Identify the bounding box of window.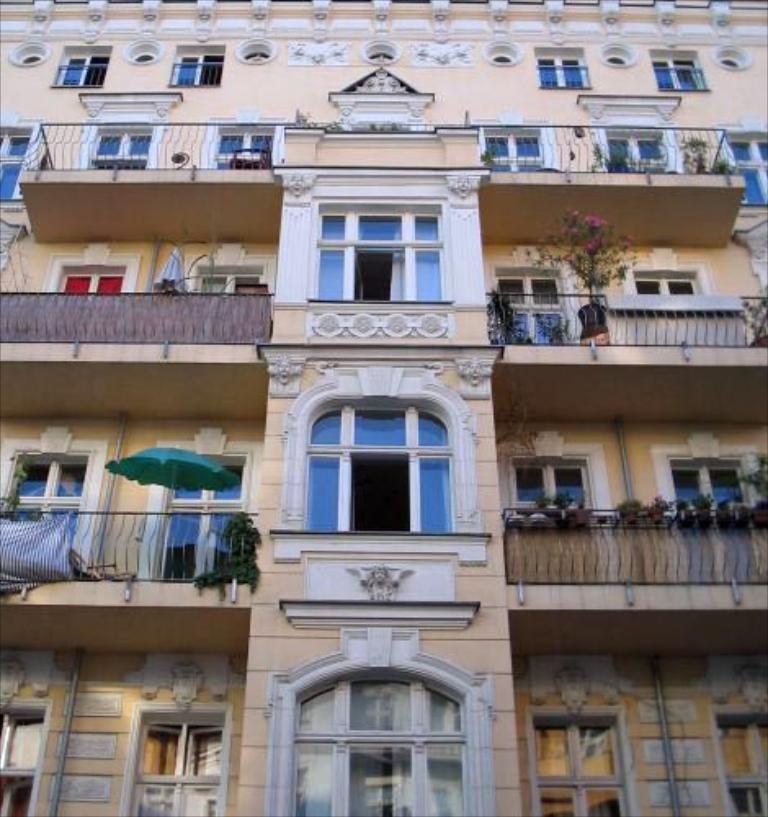
rect(271, 392, 489, 538).
